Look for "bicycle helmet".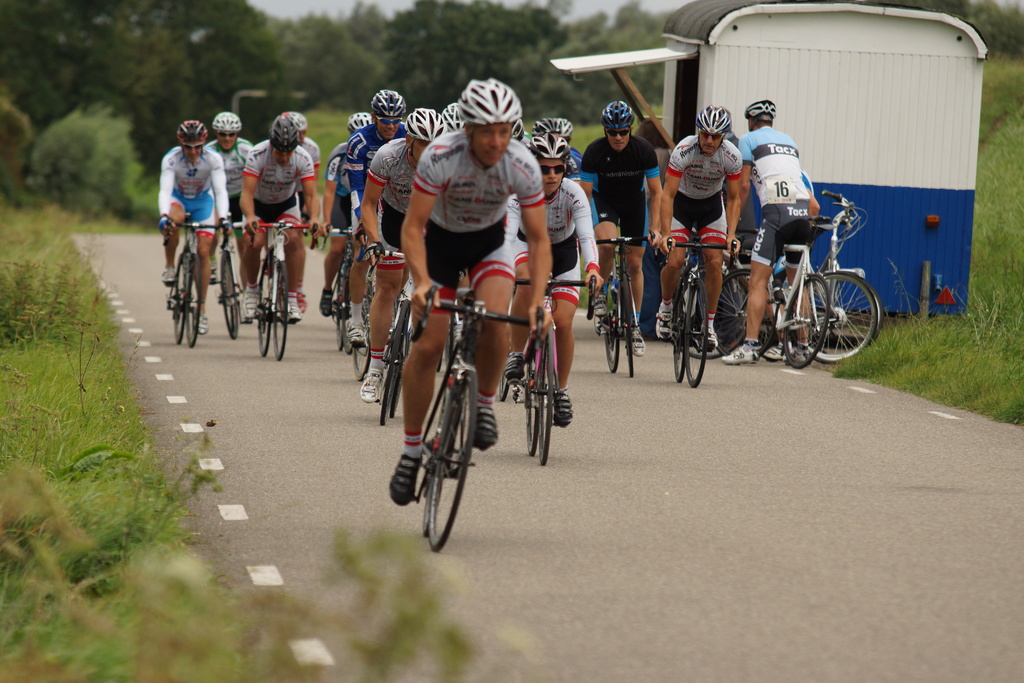
Found: 212/111/244/135.
